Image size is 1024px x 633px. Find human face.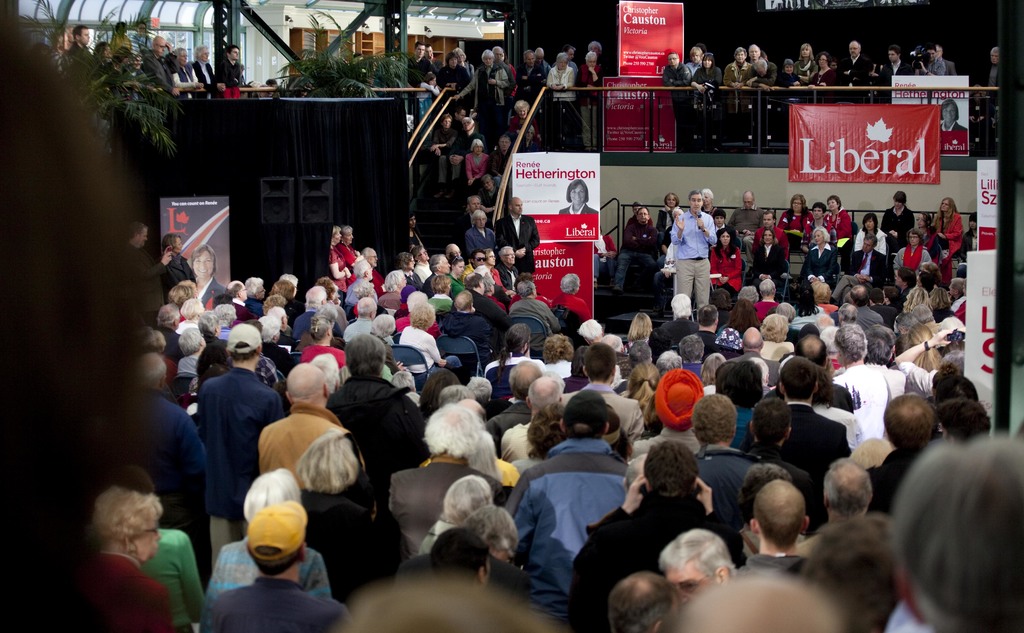
detection(794, 199, 803, 211).
